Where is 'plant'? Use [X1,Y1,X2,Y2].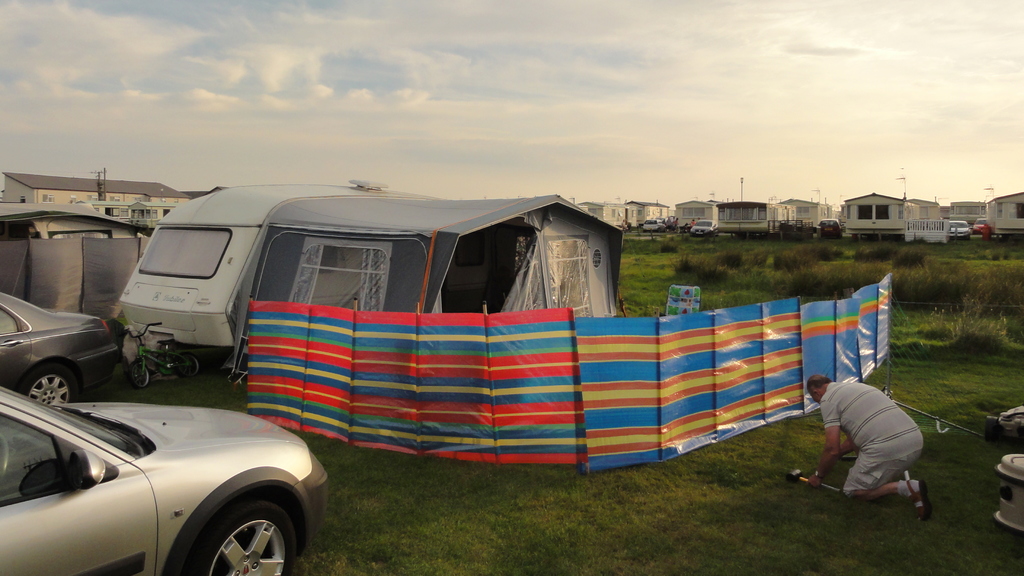
[655,236,678,258].
